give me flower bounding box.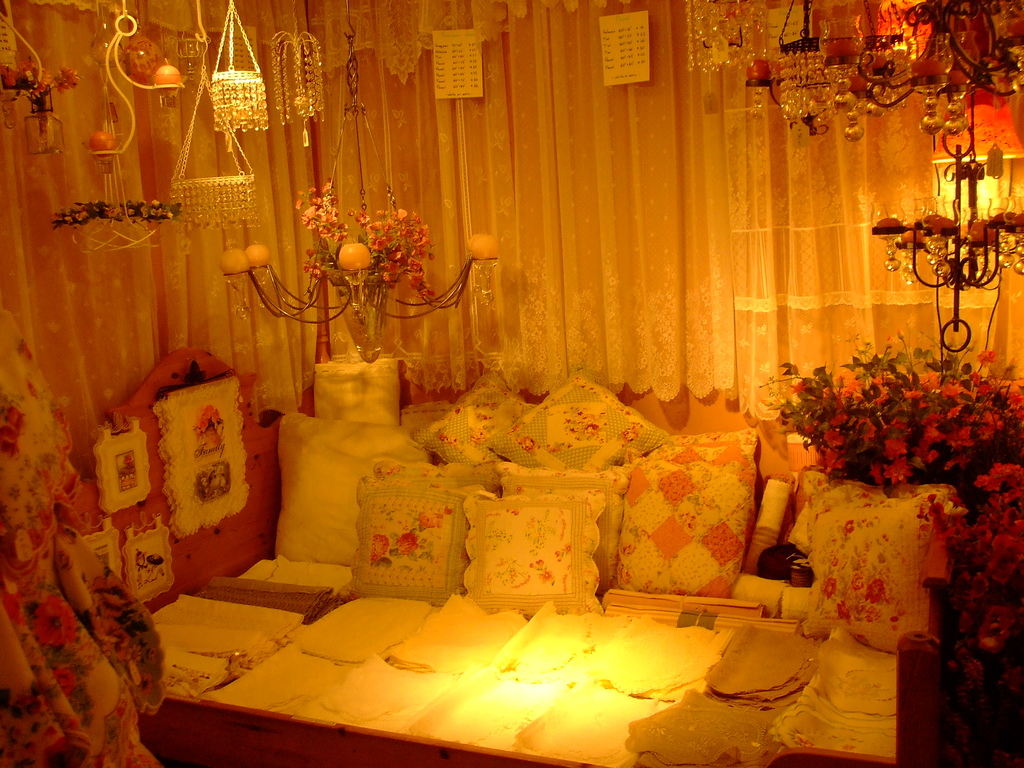
box=[844, 518, 856, 536].
